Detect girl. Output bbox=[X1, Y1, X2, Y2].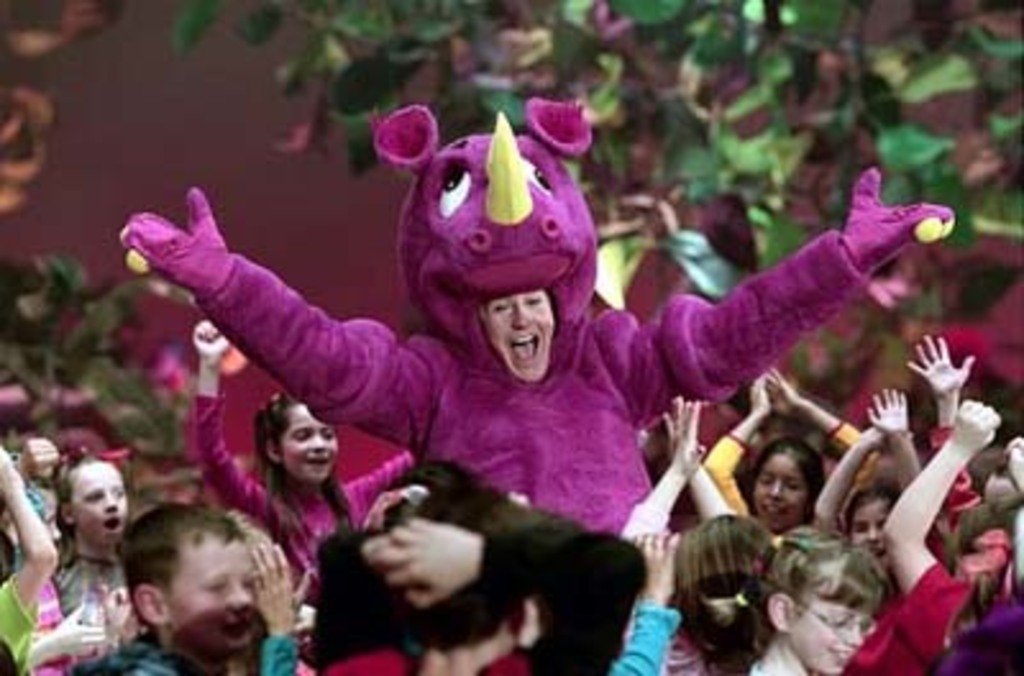
bbox=[668, 430, 876, 530].
